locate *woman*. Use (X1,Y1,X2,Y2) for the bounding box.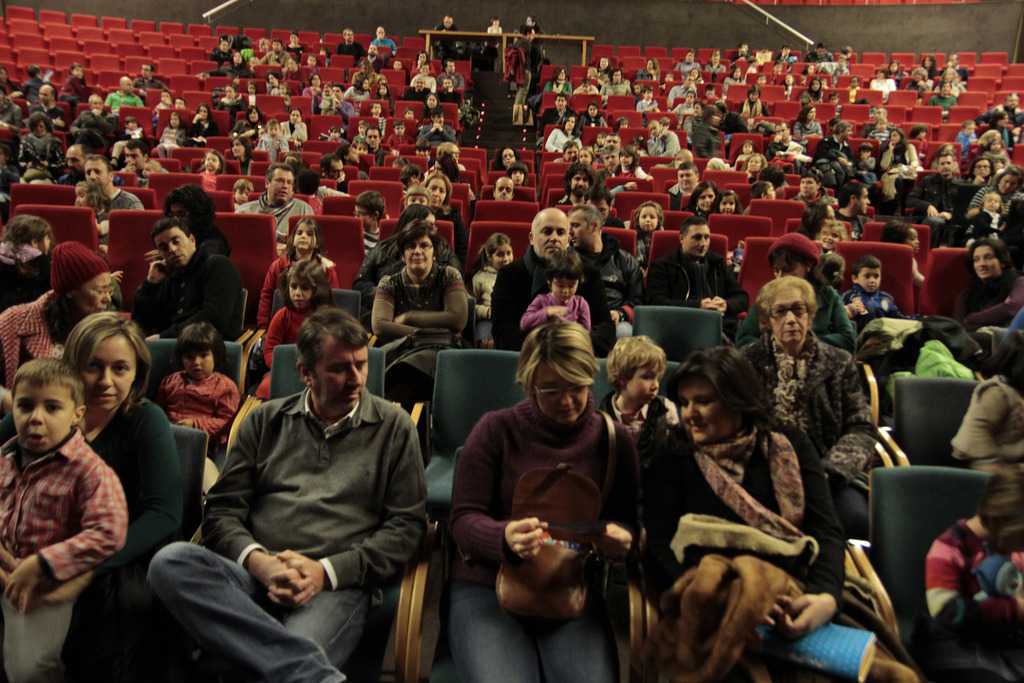
(639,57,661,80).
